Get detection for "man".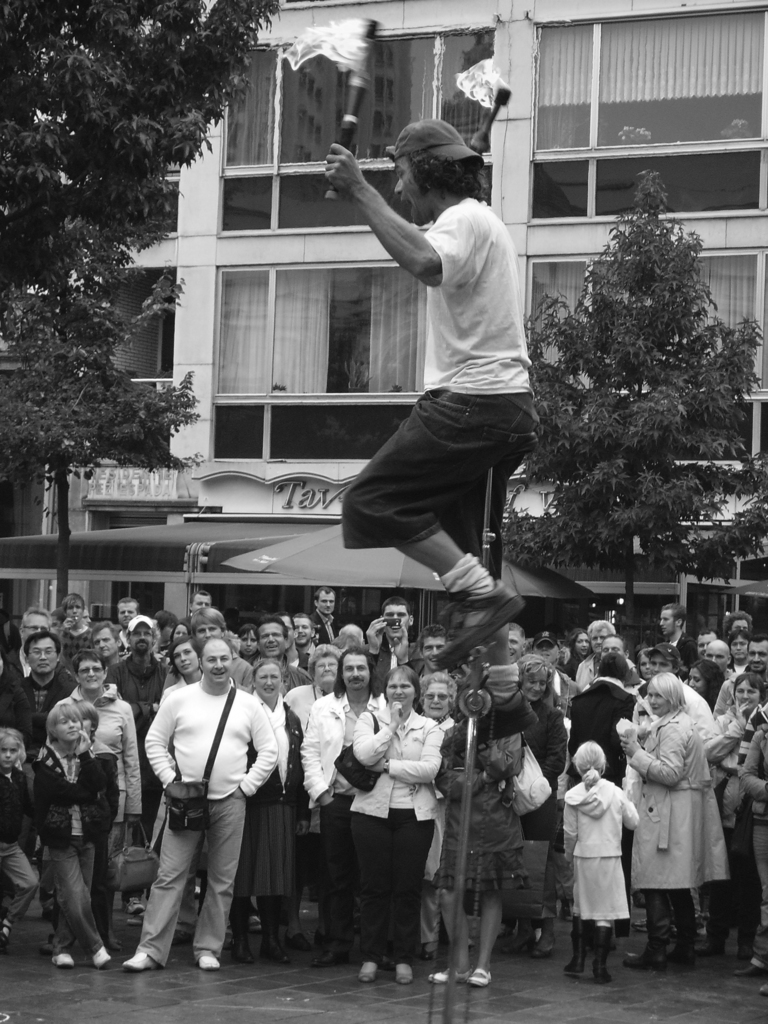
Detection: bbox(195, 607, 255, 698).
